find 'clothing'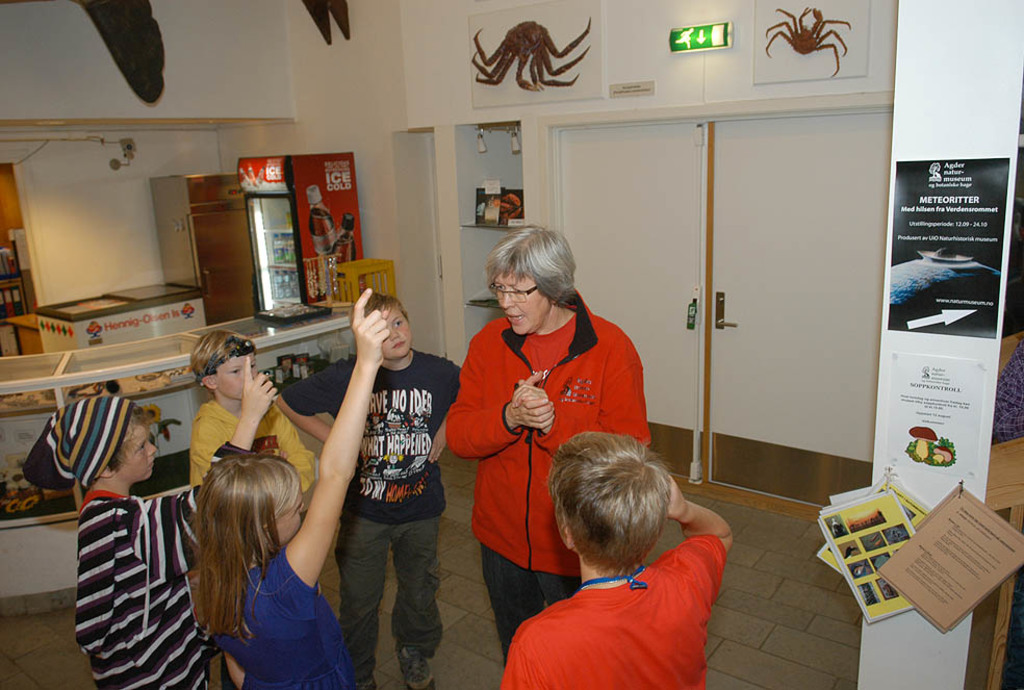
pyautogui.locateOnScreen(504, 539, 734, 674)
